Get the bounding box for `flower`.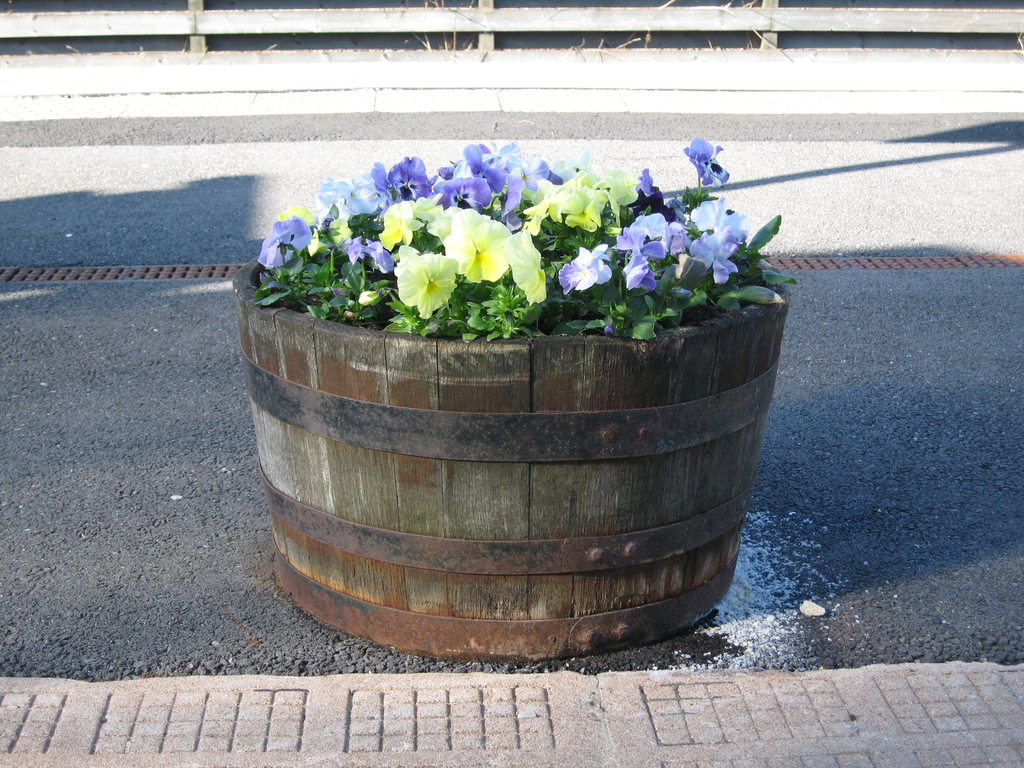
pyautogui.locateOnScreen(271, 204, 314, 225).
